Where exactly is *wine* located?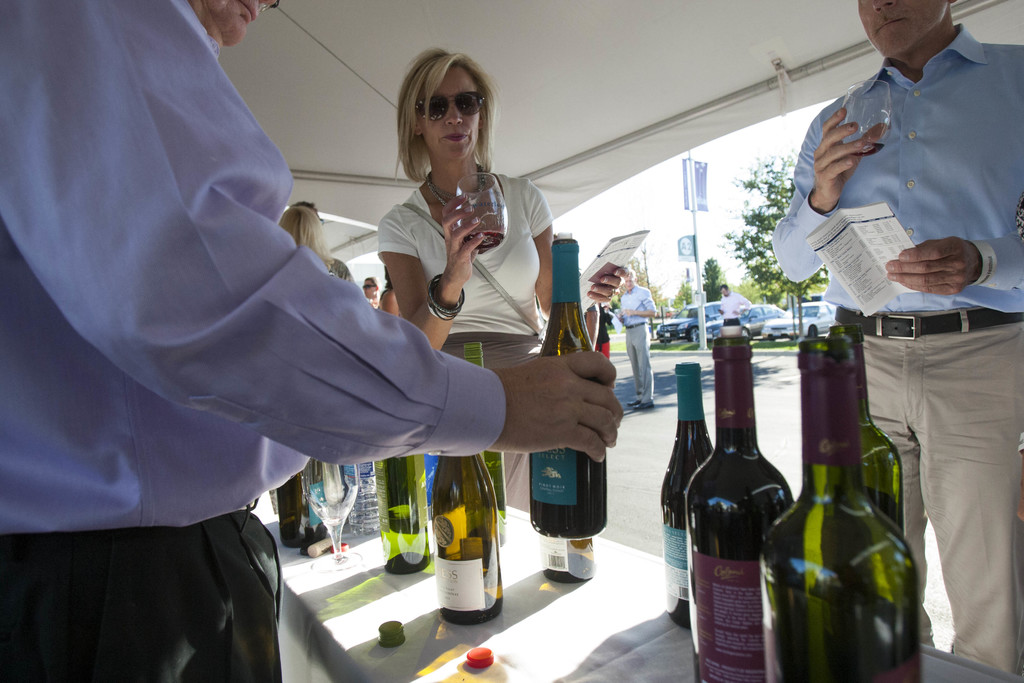
Its bounding box is bbox(462, 340, 508, 544).
